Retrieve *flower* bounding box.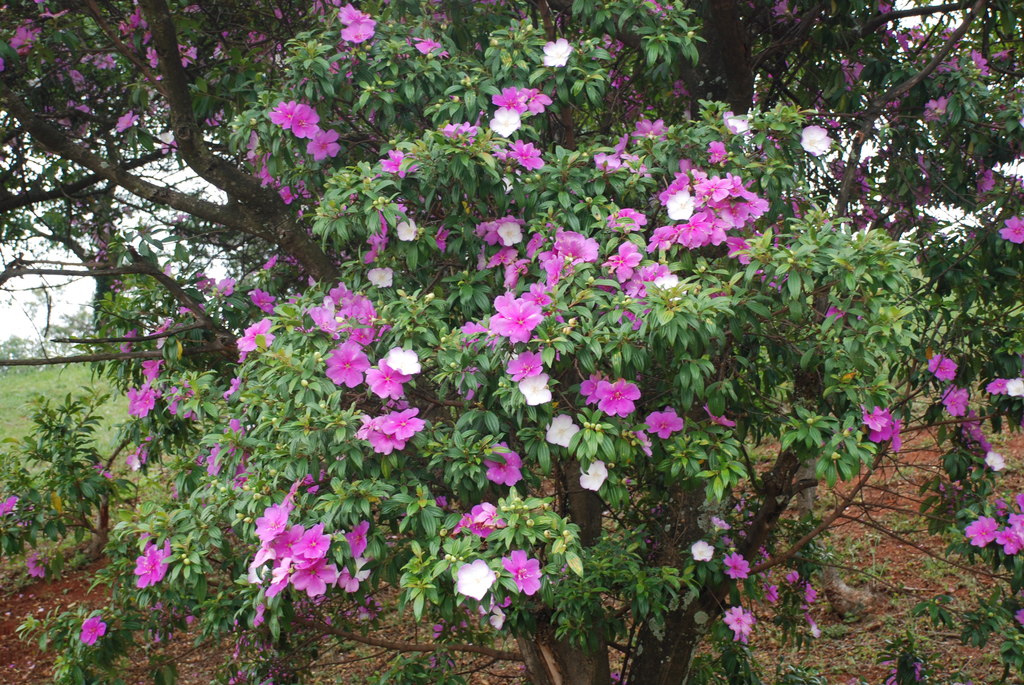
Bounding box: (924, 350, 960, 375).
